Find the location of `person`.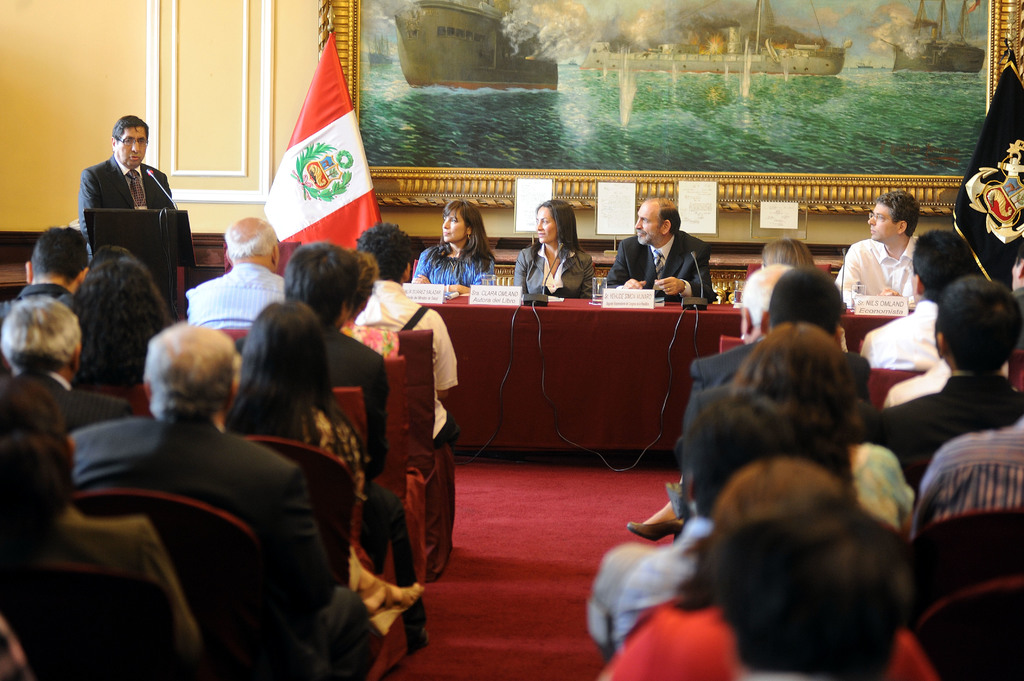
Location: box=[73, 324, 378, 680].
